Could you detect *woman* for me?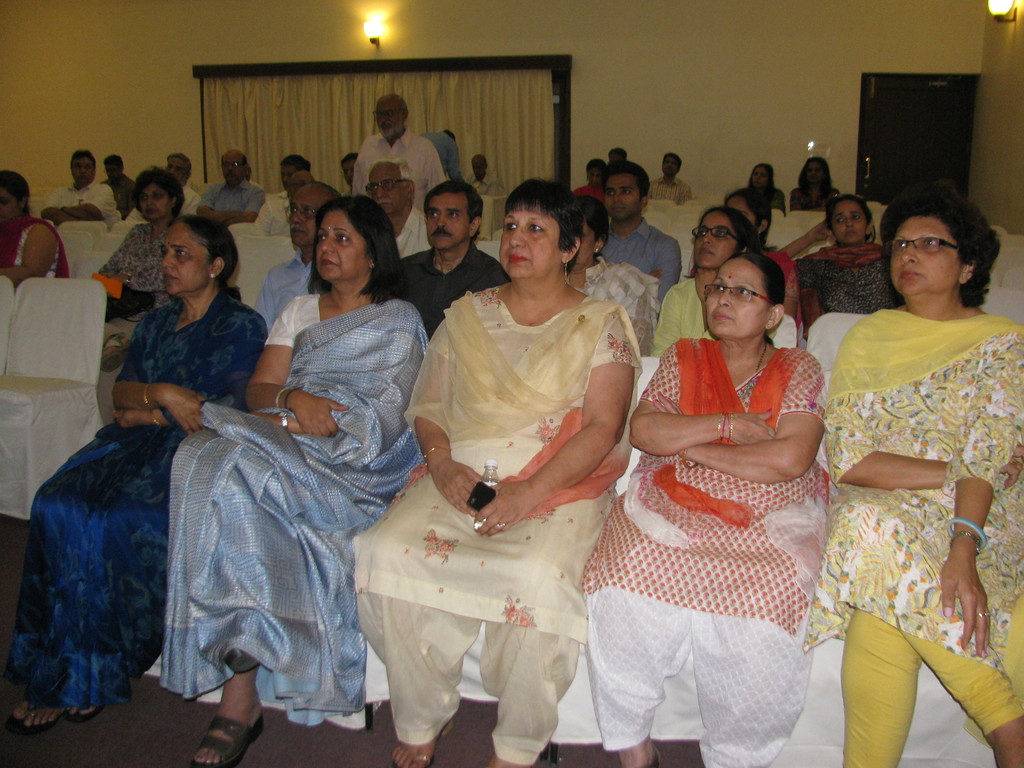
Detection result: bbox(646, 205, 780, 358).
